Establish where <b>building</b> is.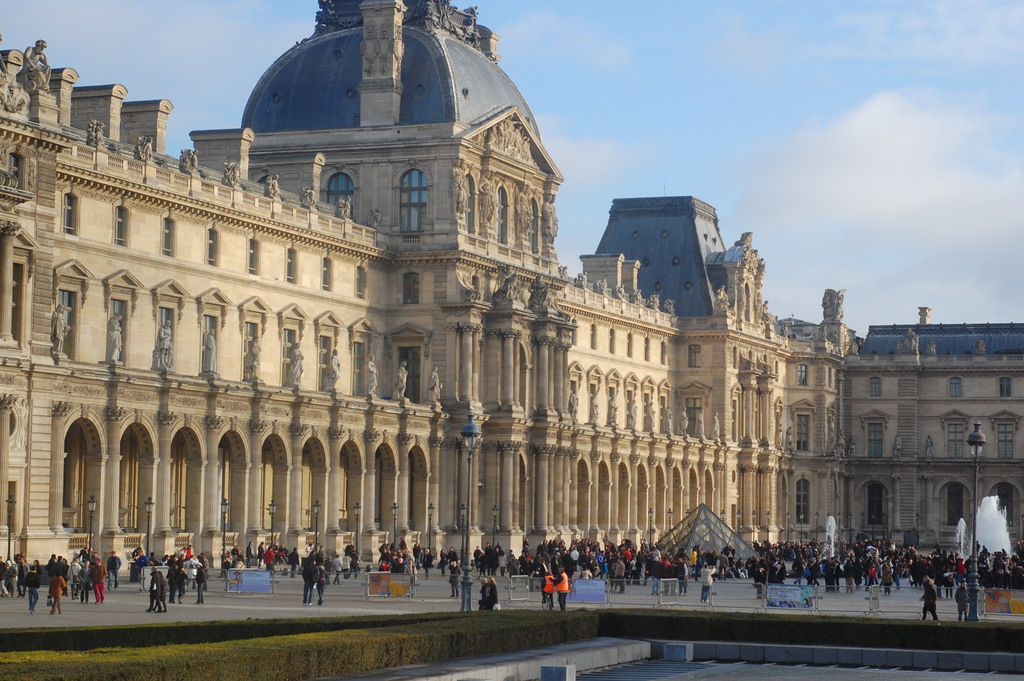
Established at {"left": 0, "top": 0, "right": 1023, "bottom": 584}.
